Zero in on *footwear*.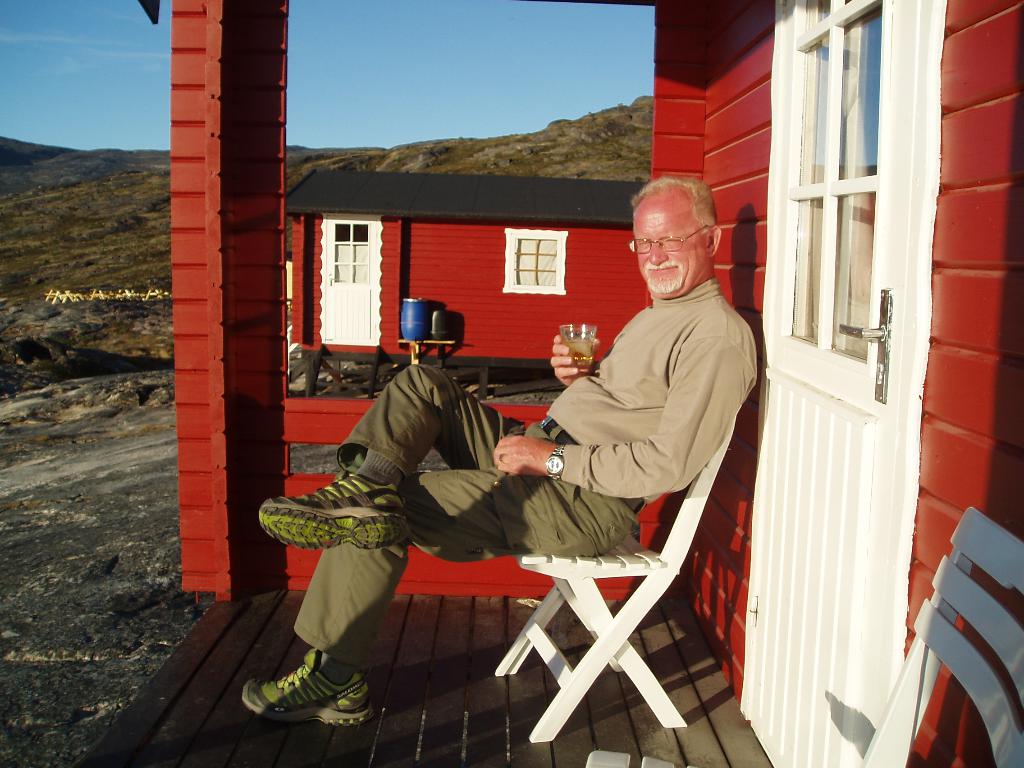
Zeroed in: pyautogui.locateOnScreen(242, 464, 419, 554).
